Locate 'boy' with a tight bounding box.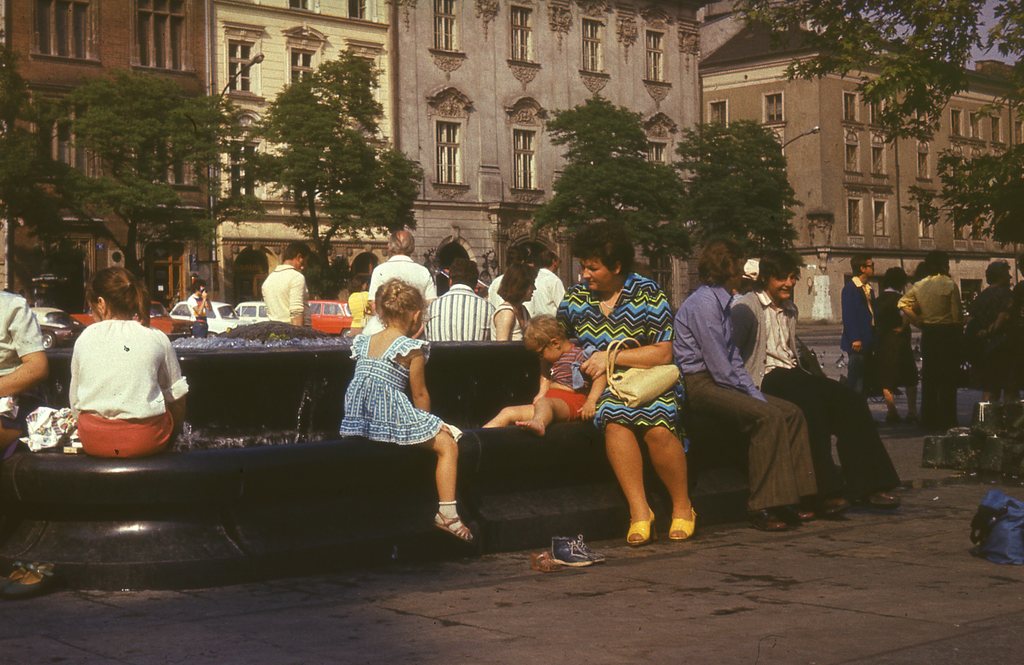
x1=182, y1=284, x2=215, y2=337.
